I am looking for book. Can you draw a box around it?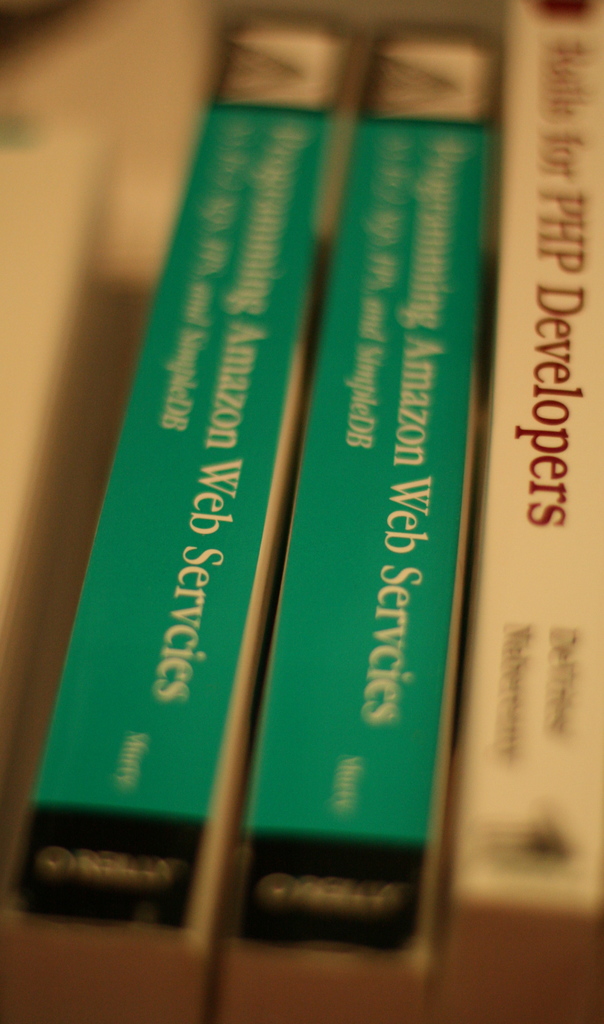
Sure, the bounding box is crop(0, 1, 361, 1023).
